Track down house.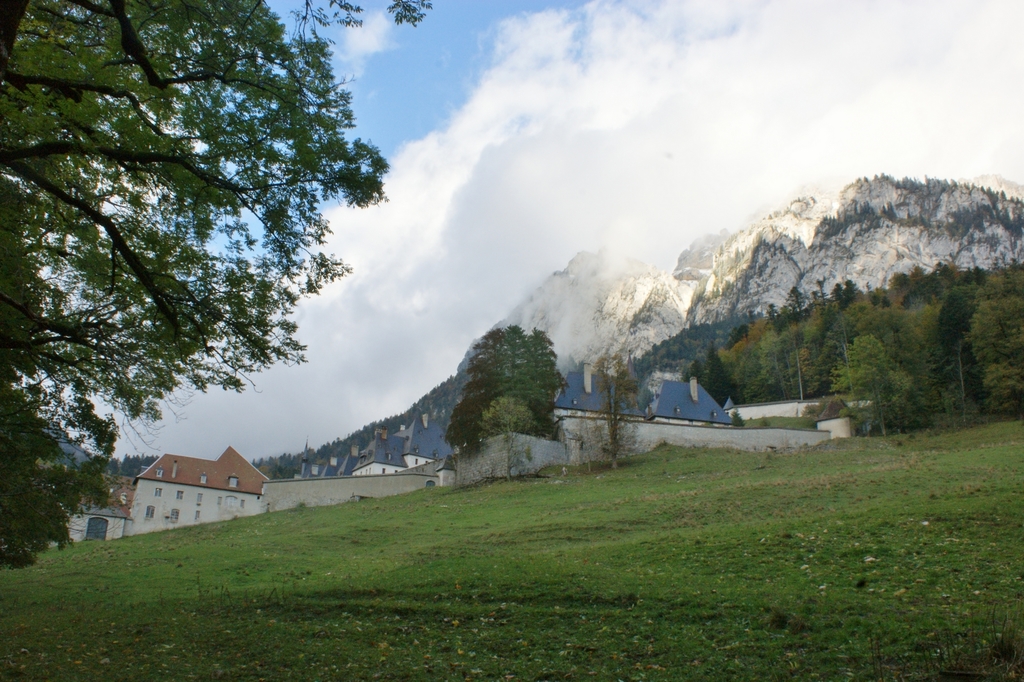
Tracked to box=[121, 447, 263, 535].
